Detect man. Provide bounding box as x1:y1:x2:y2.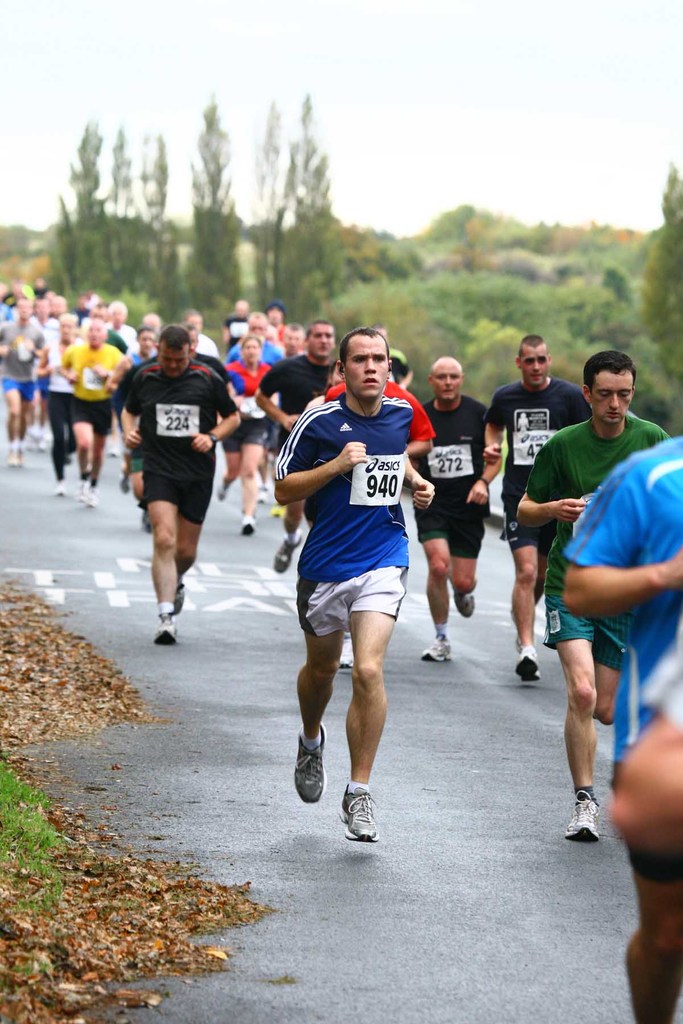
484:337:593:680.
